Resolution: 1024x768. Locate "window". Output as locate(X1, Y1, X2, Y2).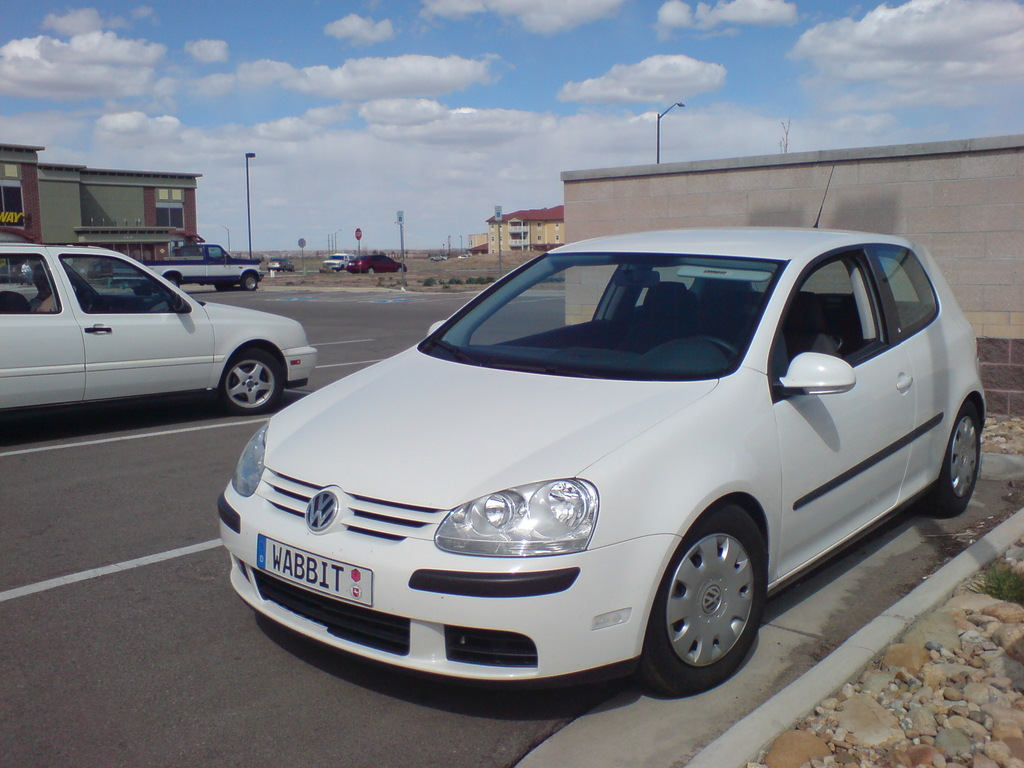
locate(0, 248, 67, 318).
